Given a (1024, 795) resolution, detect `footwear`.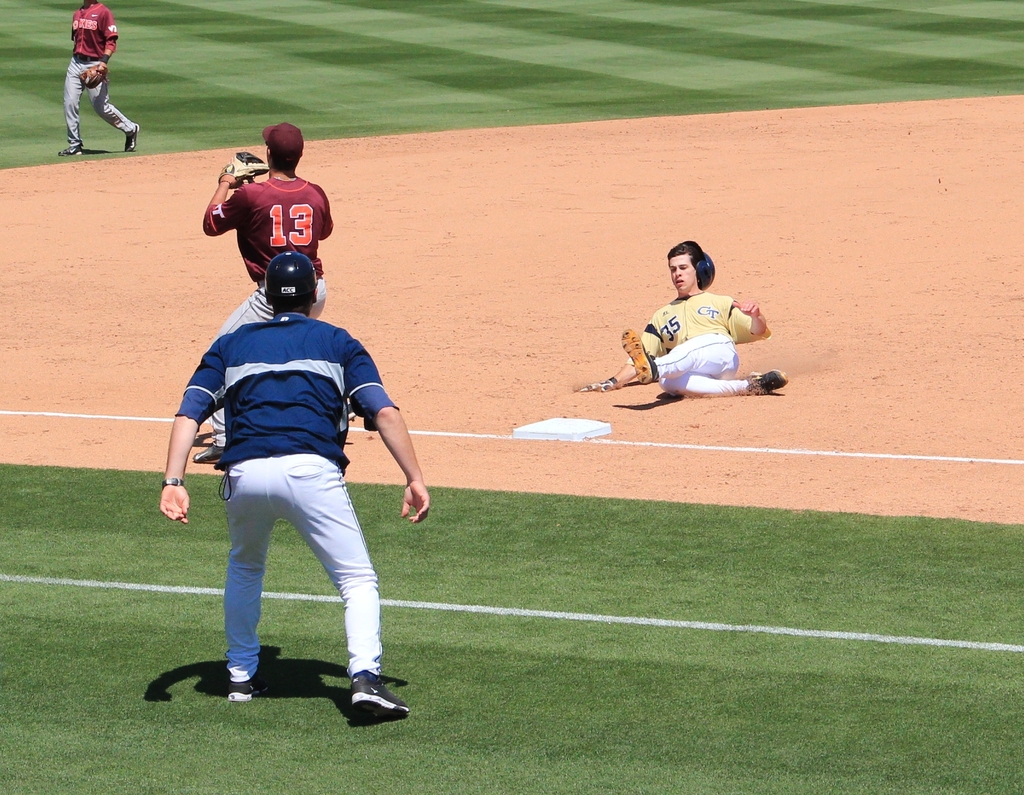
x1=60, y1=144, x2=85, y2=155.
